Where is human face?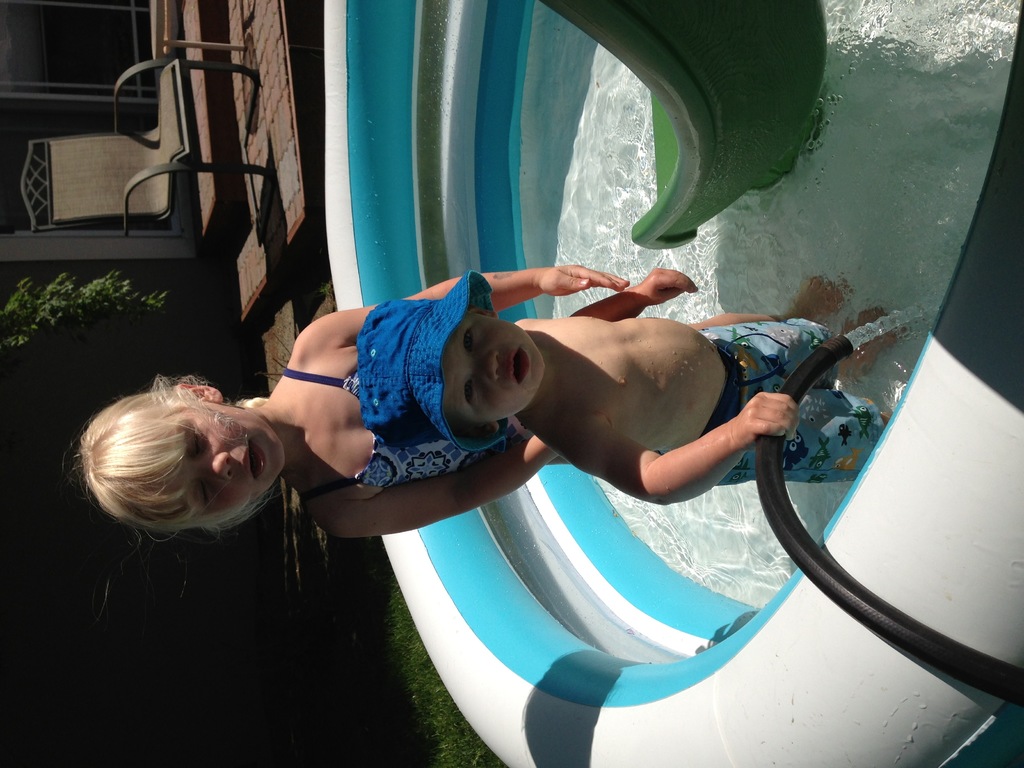
426:310:541:429.
